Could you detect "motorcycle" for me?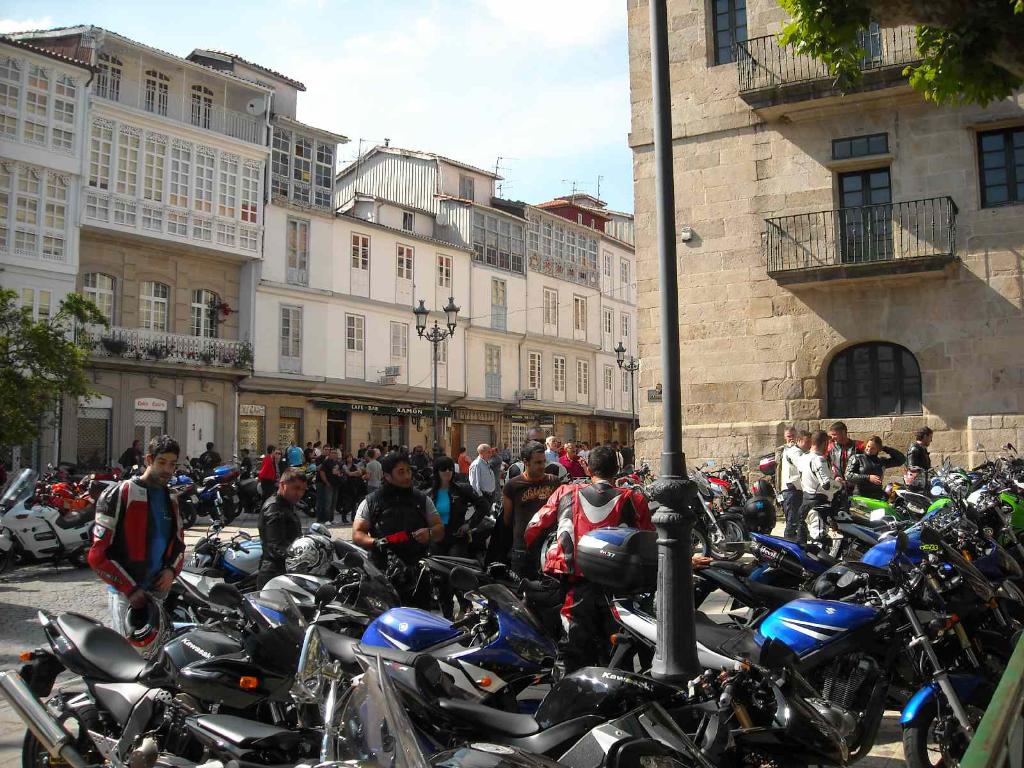
Detection result: box(175, 462, 244, 535).
